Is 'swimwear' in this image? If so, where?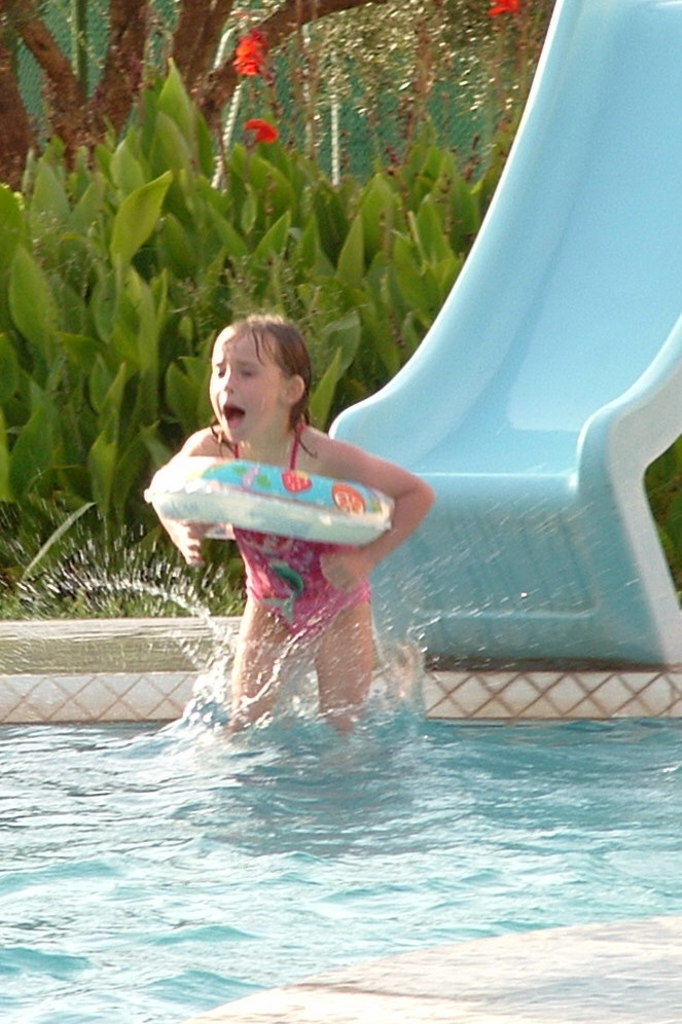
Yes, at <box>231,420,368,639</box>.
